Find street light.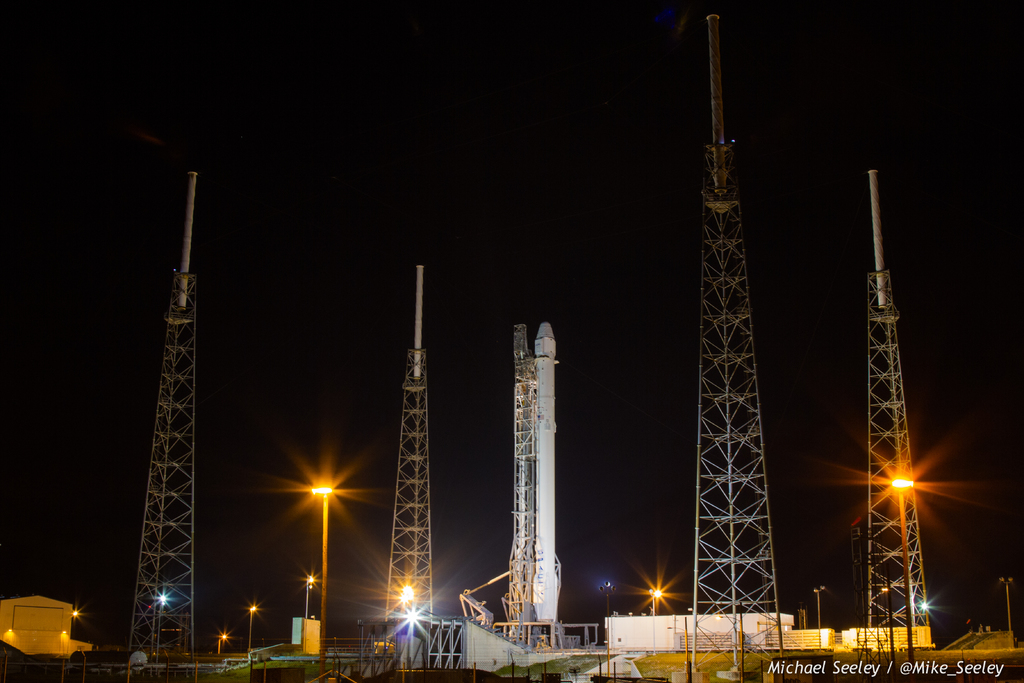
left=646, top=591, right=659, bottom=654.
